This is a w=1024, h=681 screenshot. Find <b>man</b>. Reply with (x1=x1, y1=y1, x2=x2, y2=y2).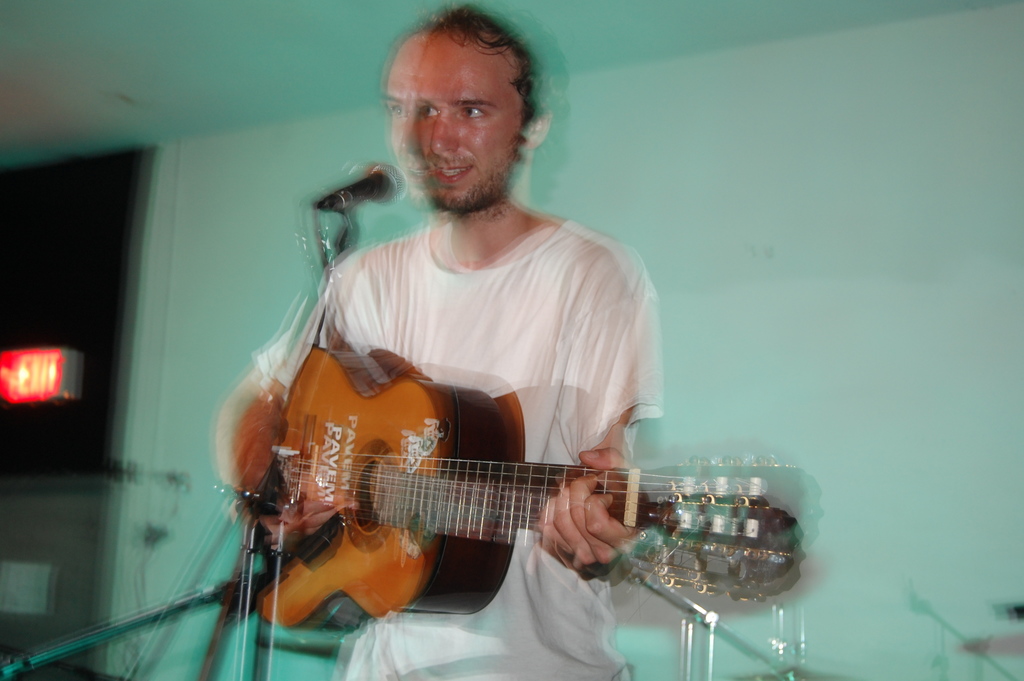
(x1=170, y1=42, x2=790, y2=652).
